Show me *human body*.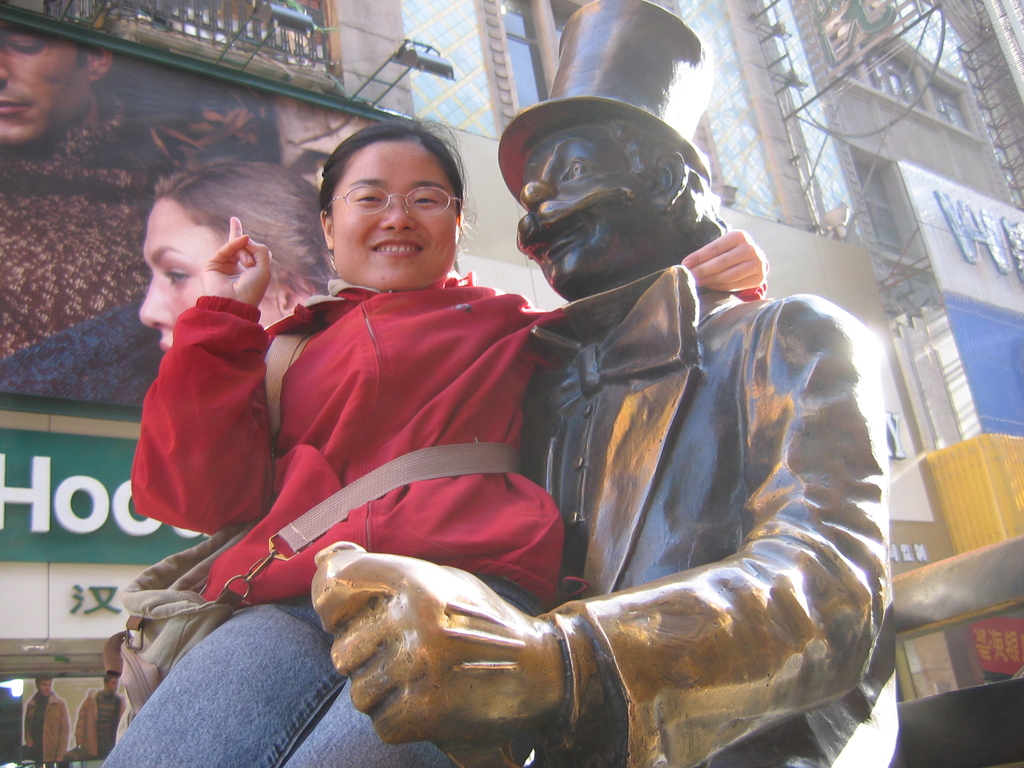
*human body* is here: x1=100 y1=117 x2=769 y2=767.
